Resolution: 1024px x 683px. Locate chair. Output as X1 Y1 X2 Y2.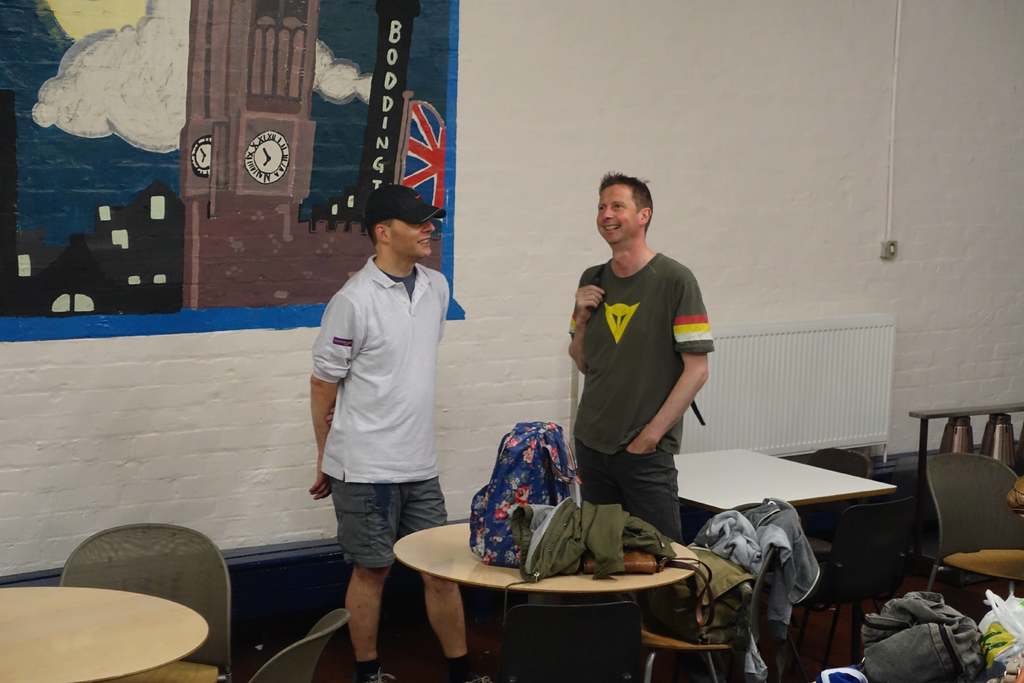
641 502 777 682.
